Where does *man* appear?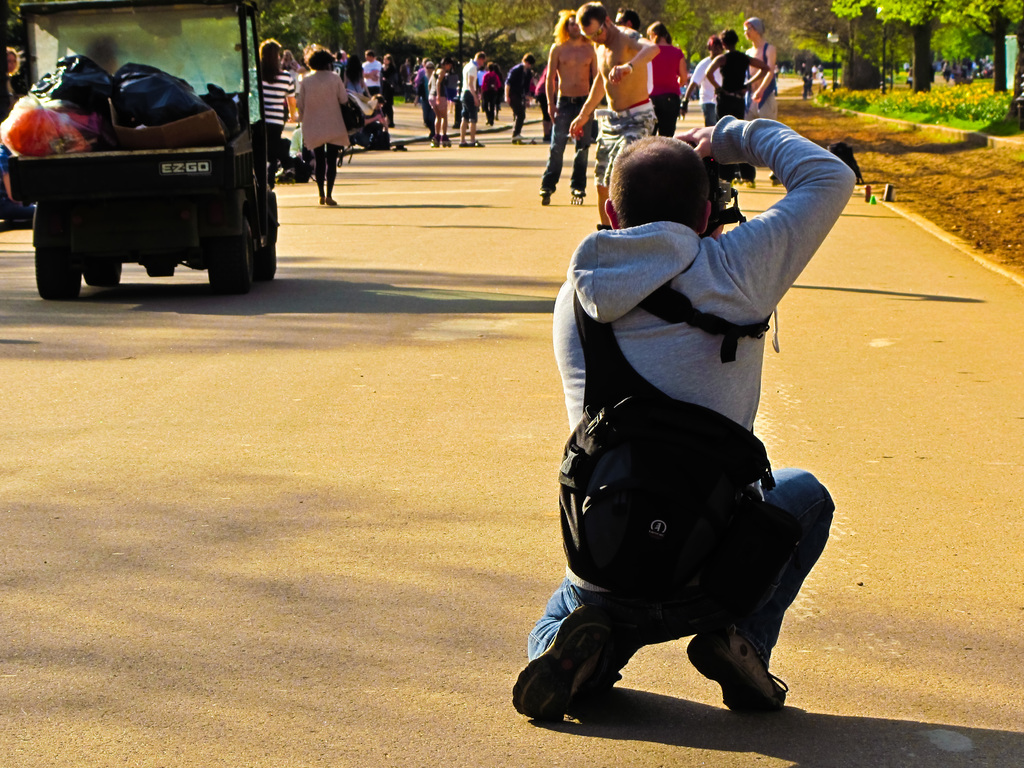
Appears at bbox=(411, 55, 435, 132).
